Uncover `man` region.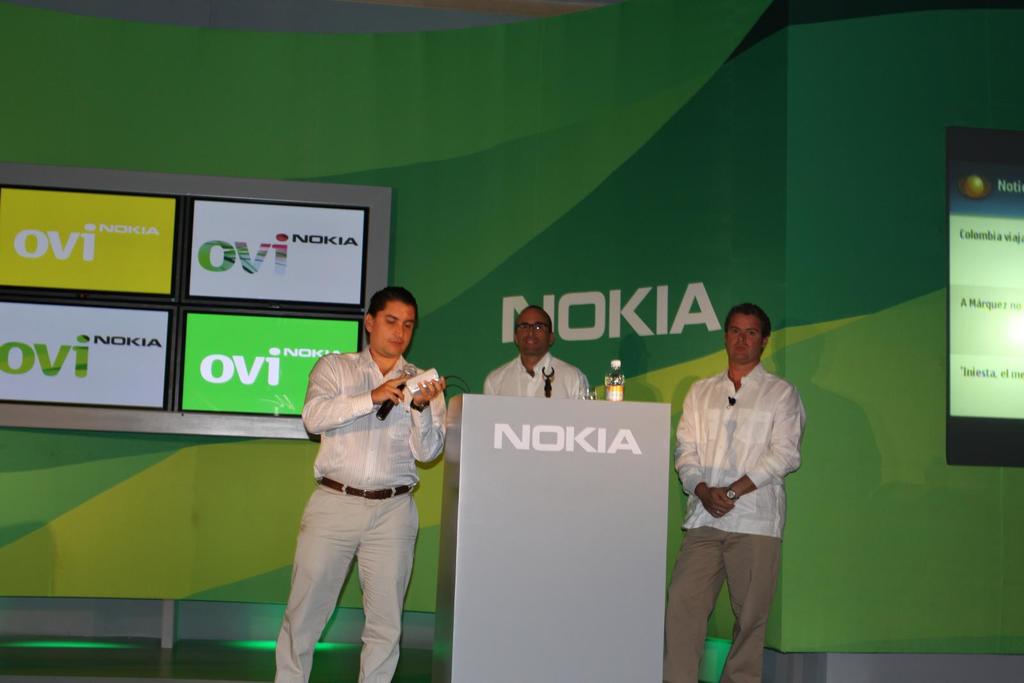
Uncovered: 672 284 814 682.
